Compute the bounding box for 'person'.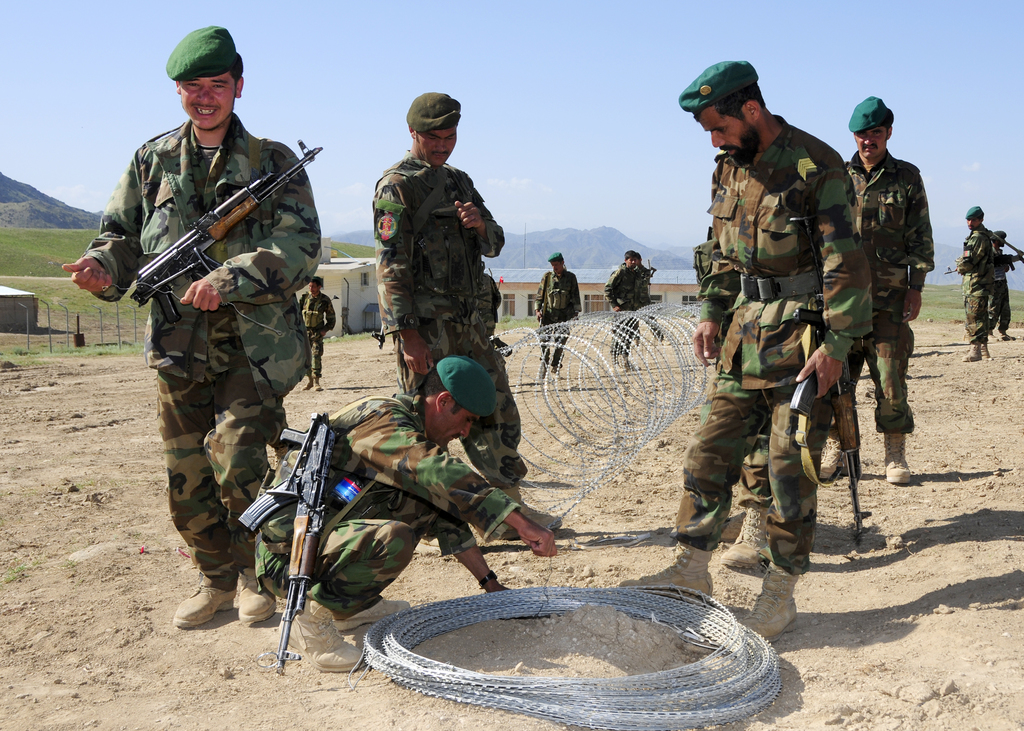
x1=990 y1=227 x2=1023 y2=348.
